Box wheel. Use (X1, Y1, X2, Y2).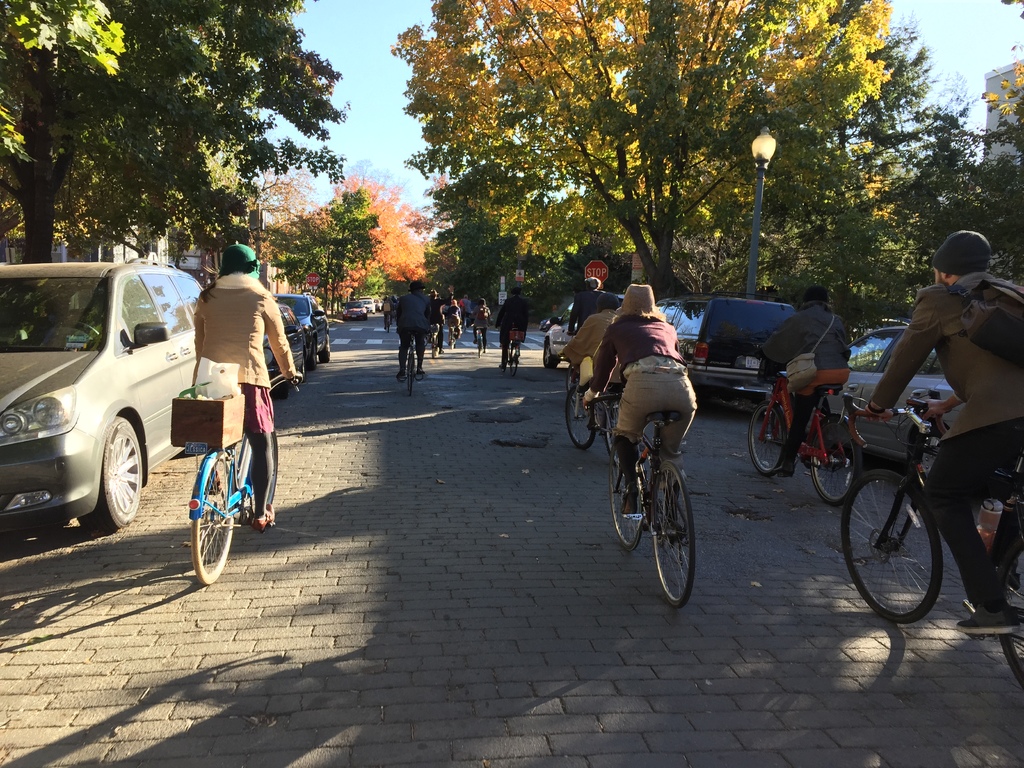
(275, 383, 288, 397).
